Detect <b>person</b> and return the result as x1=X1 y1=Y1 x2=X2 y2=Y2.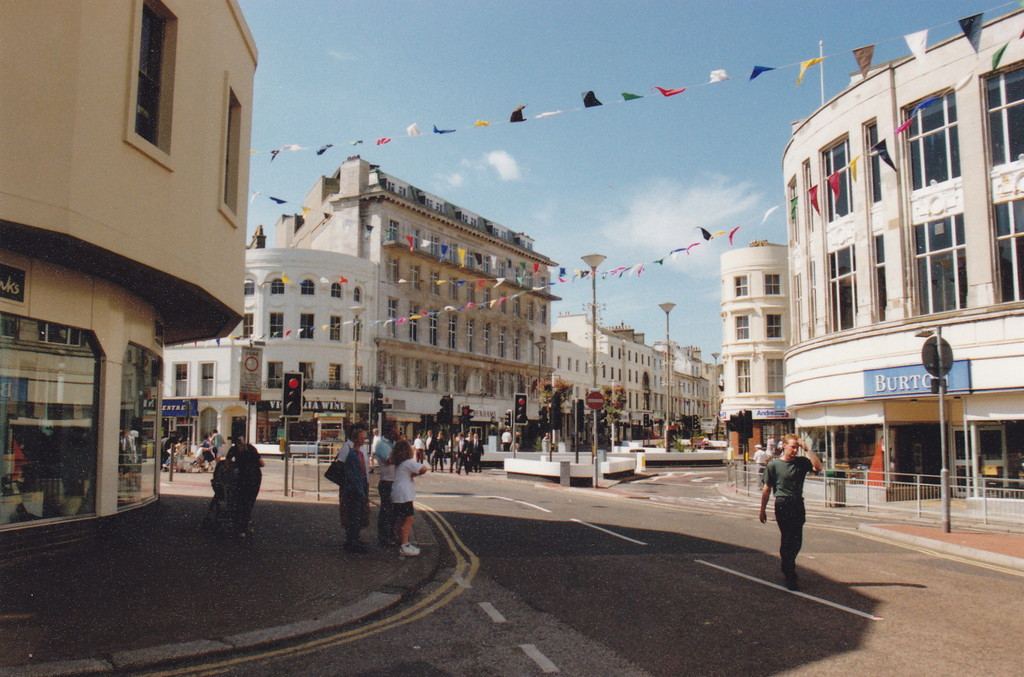
x1=499 y1=425 x2=514 y2=454.
